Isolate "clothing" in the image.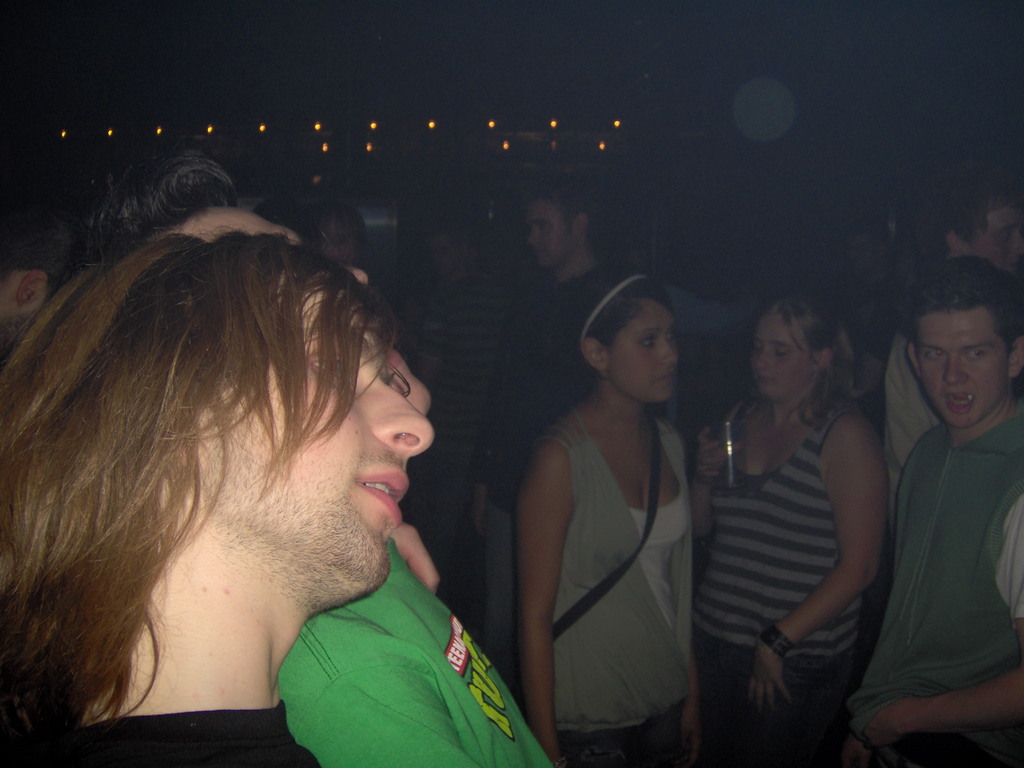
Isolated region: left=885, top=334, right=936, bottom=458.
